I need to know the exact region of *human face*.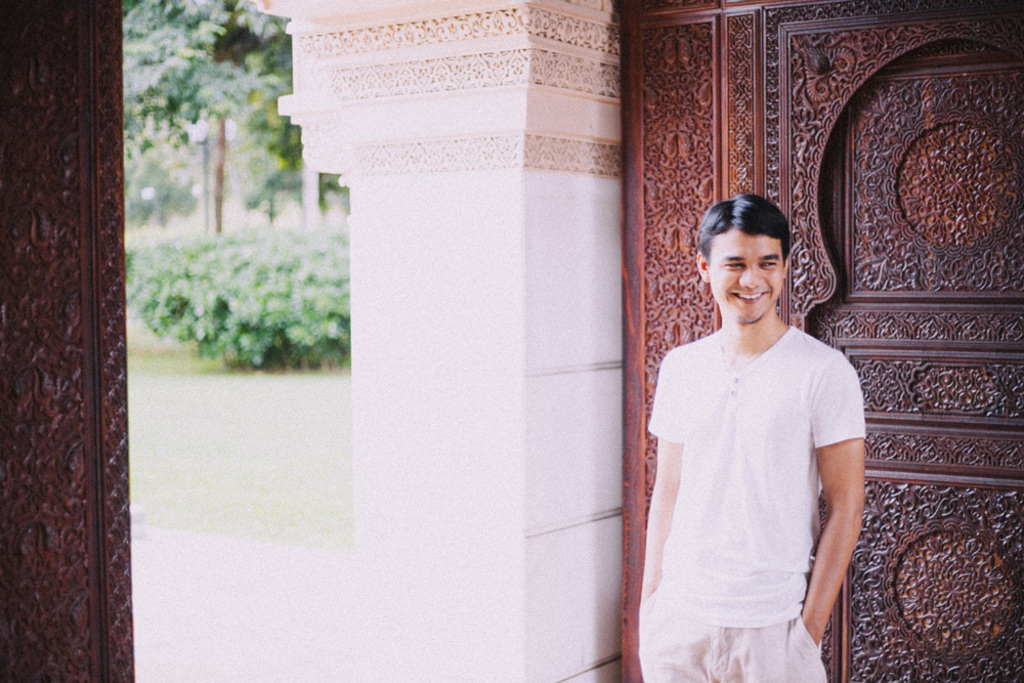
Region: (708,227,779,317).
